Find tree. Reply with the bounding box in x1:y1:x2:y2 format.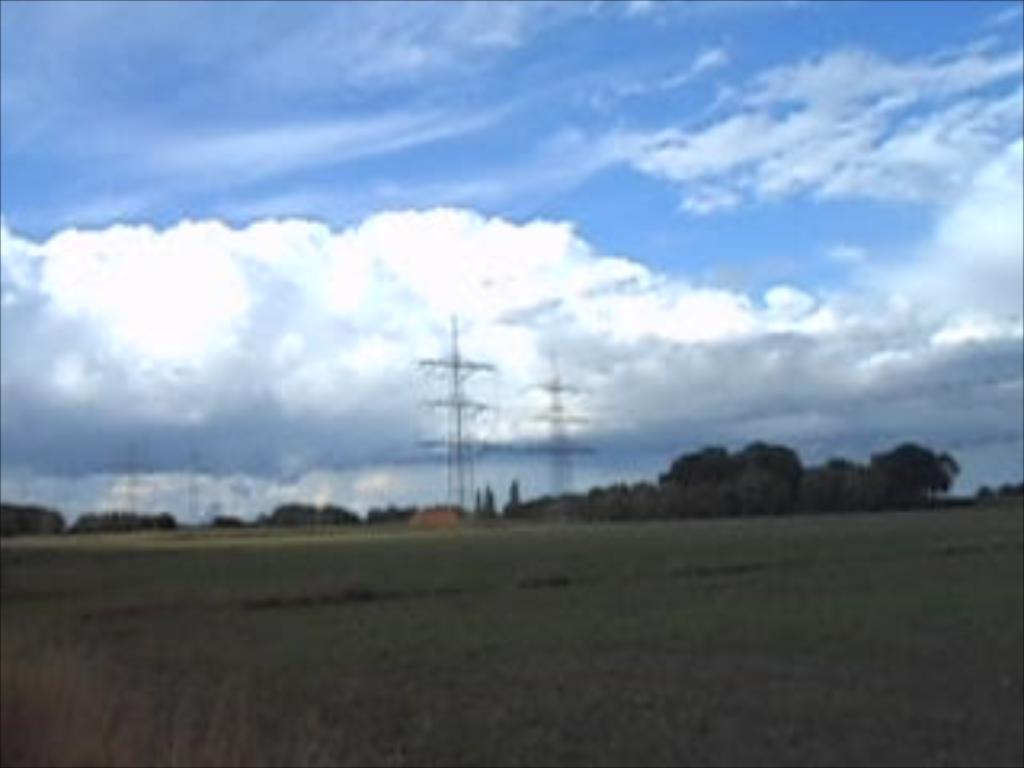
474:483:477:509.
